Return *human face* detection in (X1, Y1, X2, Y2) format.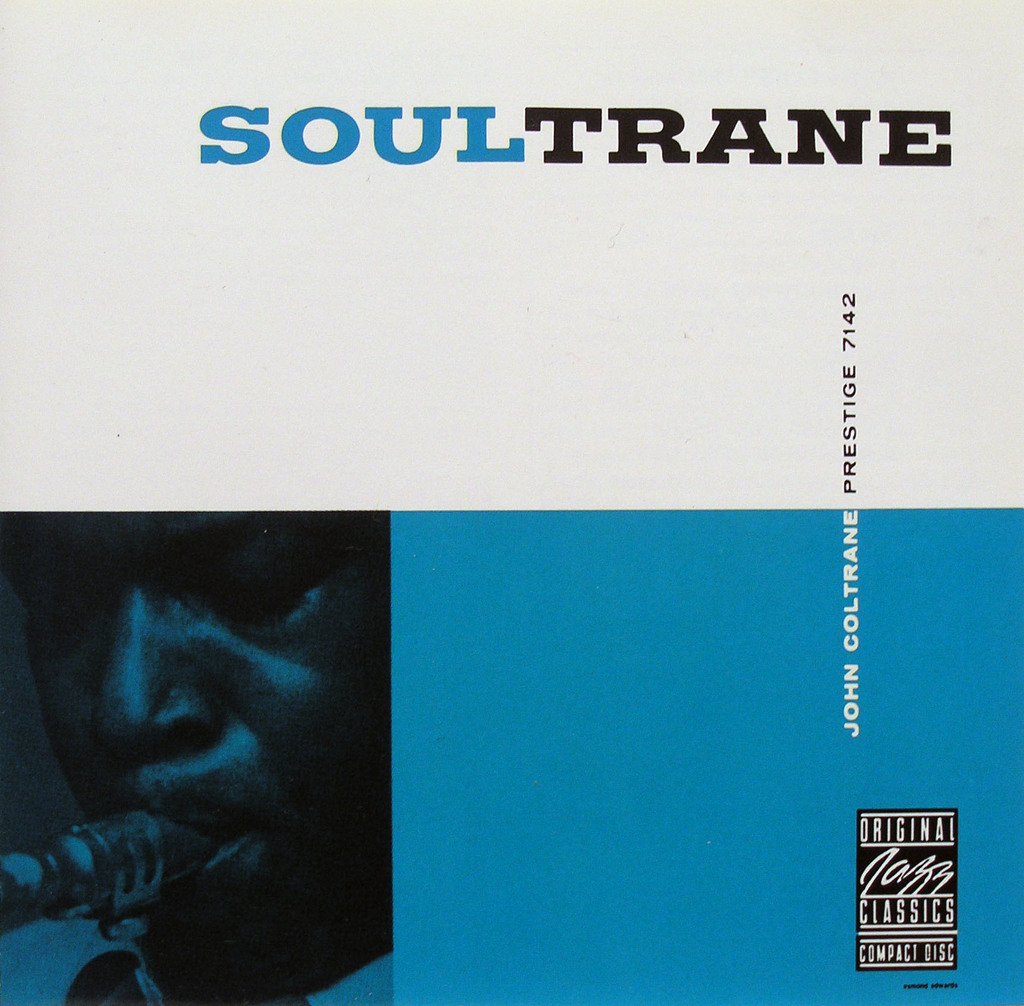
(23, 513, 394, 983).
